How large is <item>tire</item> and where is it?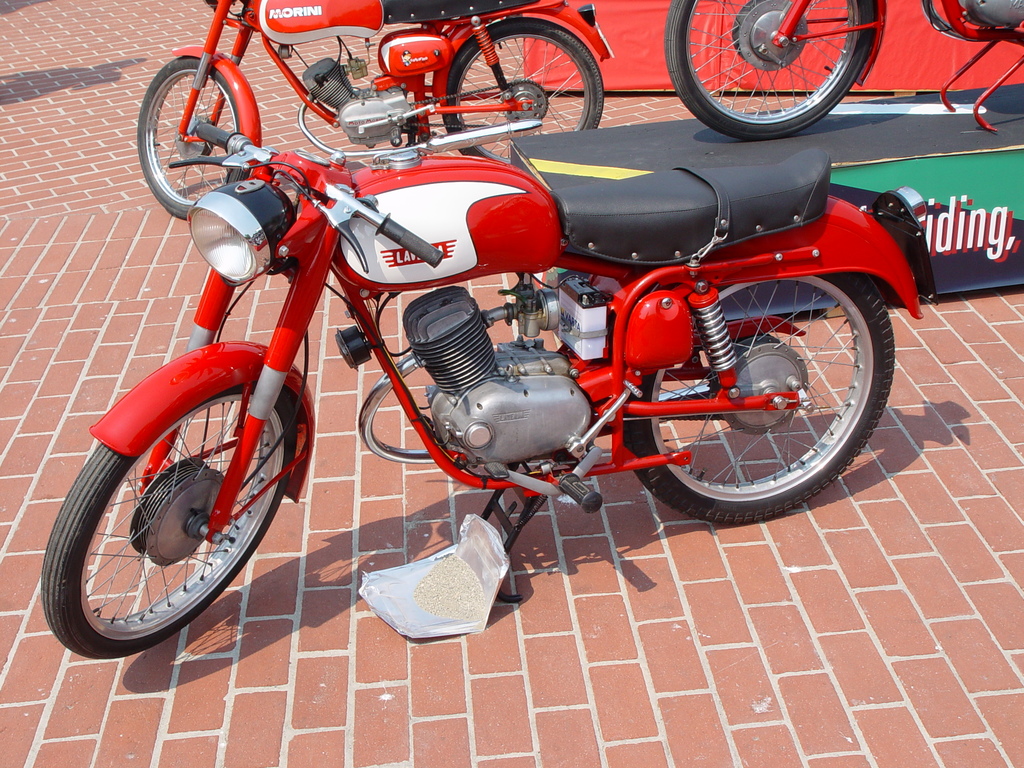
Bounding box: 666:1:877:139.
